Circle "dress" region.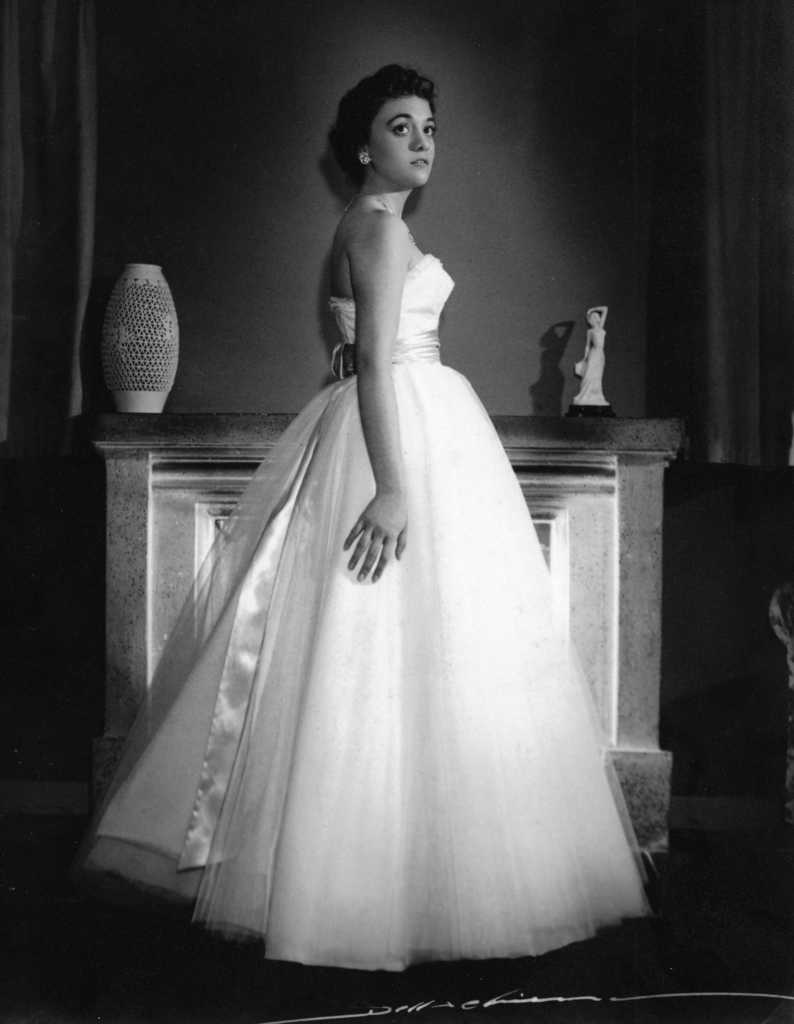
Region: 77, 252, 654, 973.
